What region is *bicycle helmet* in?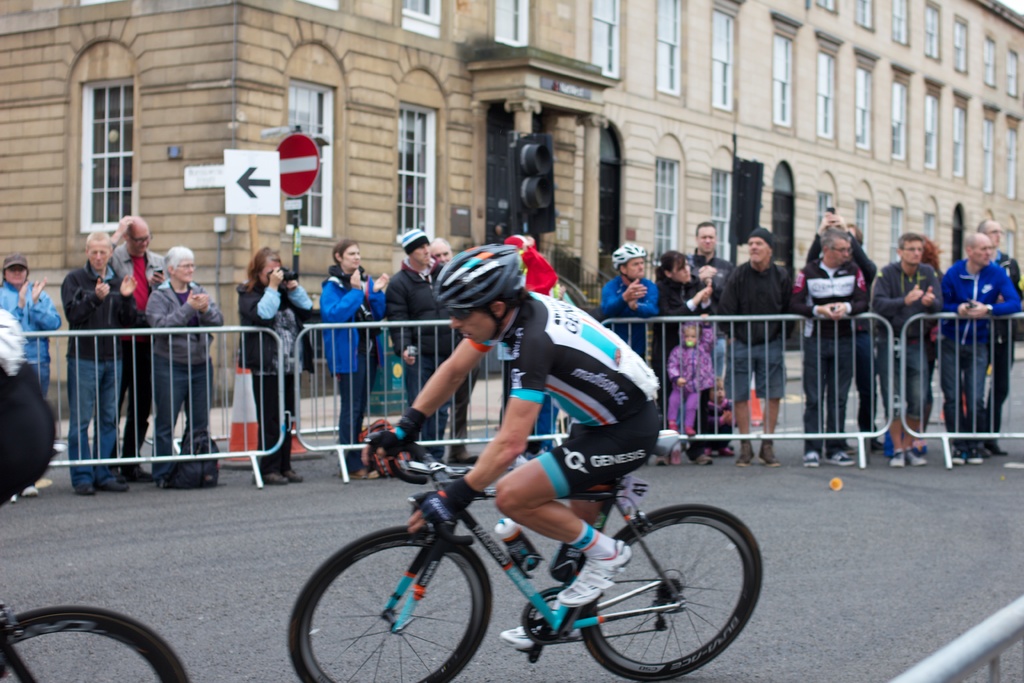
618 238 646 267.
